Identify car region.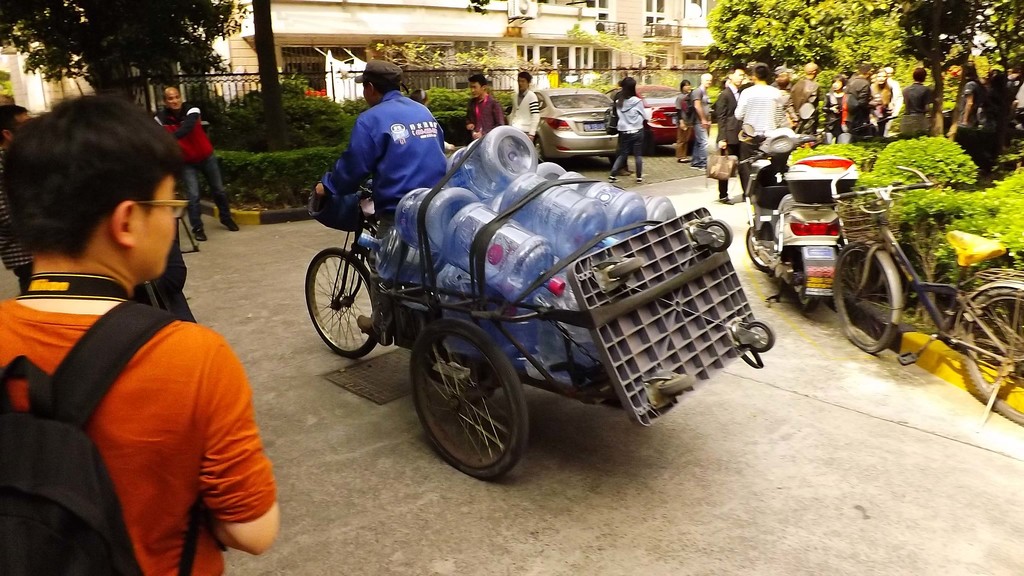
Region: (535, 84, 623, 159).
